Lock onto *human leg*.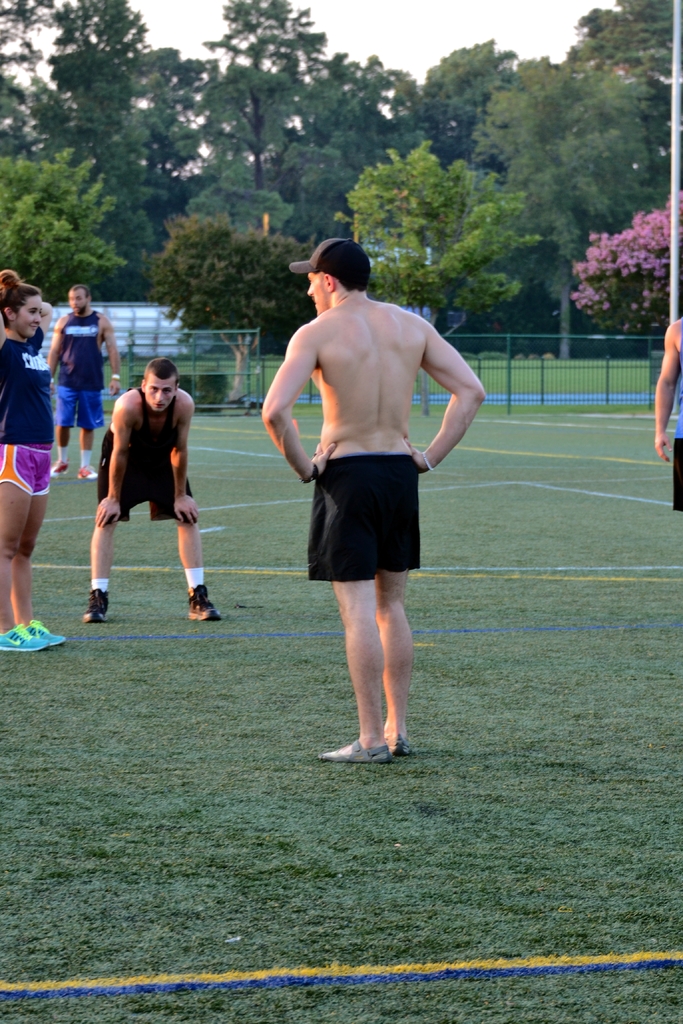
Locked: 77,390,96,476.
